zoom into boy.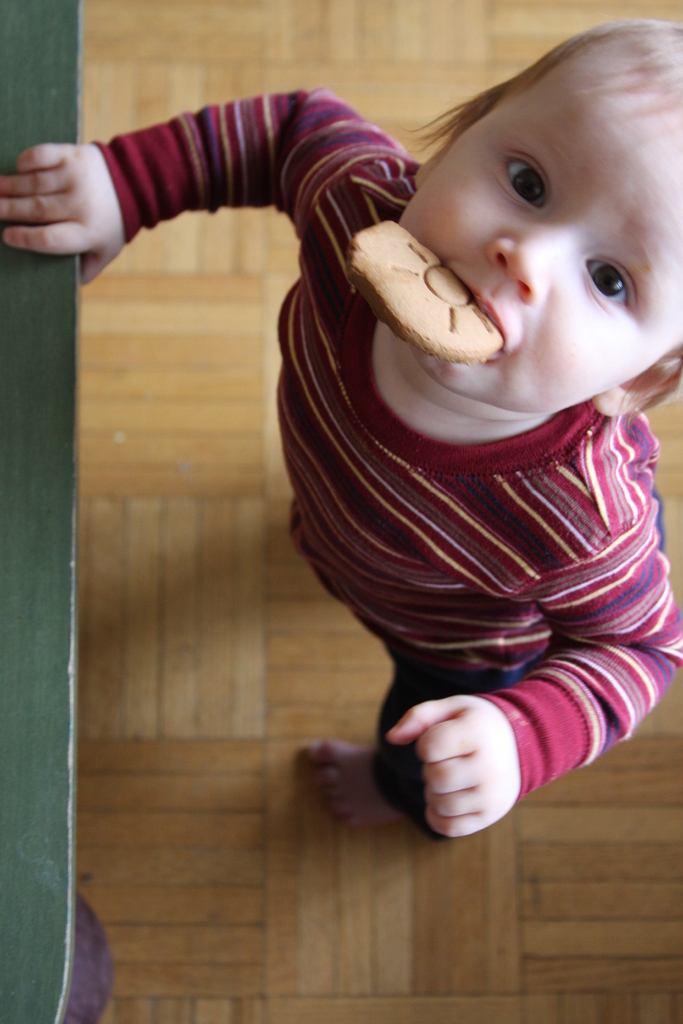
Zoom target: bbox=(292, 138, 665, 818).
